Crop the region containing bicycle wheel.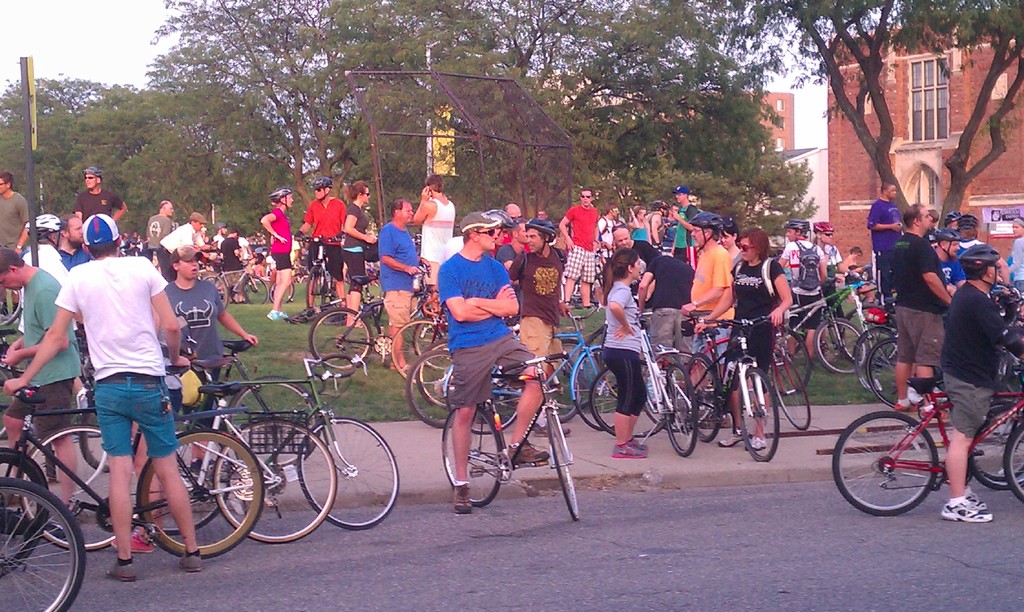
Crop region: rect(770, 348, 811, 428).
